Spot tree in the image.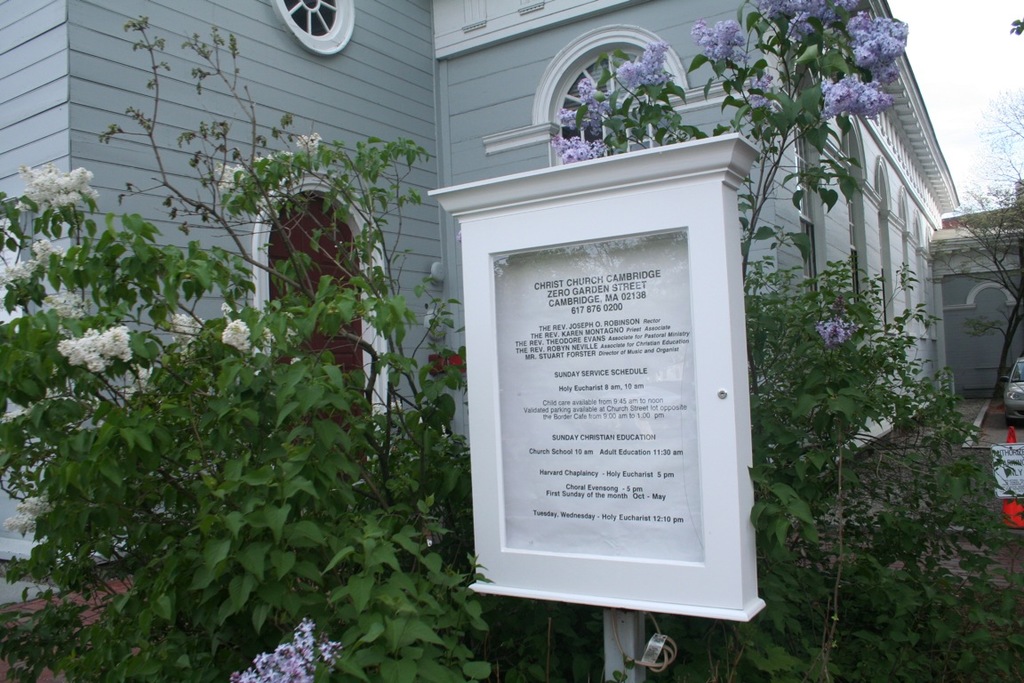
tree found at detection(75, 11, 451, 682).
